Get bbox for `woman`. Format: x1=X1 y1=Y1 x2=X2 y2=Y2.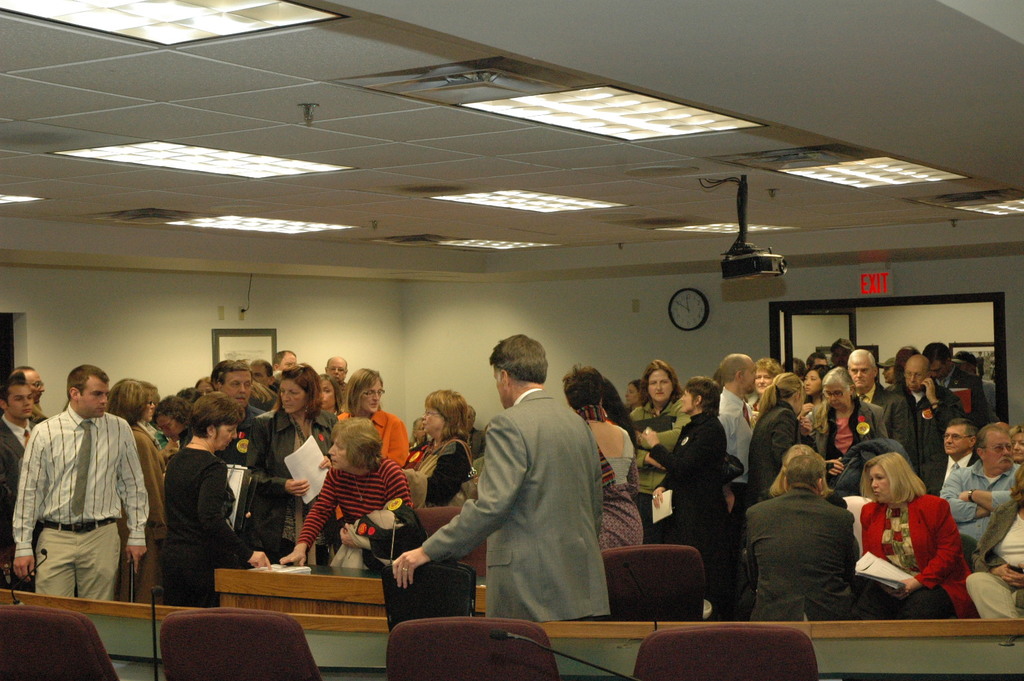
x1=288 y1=419 x2=432 y2=582.
